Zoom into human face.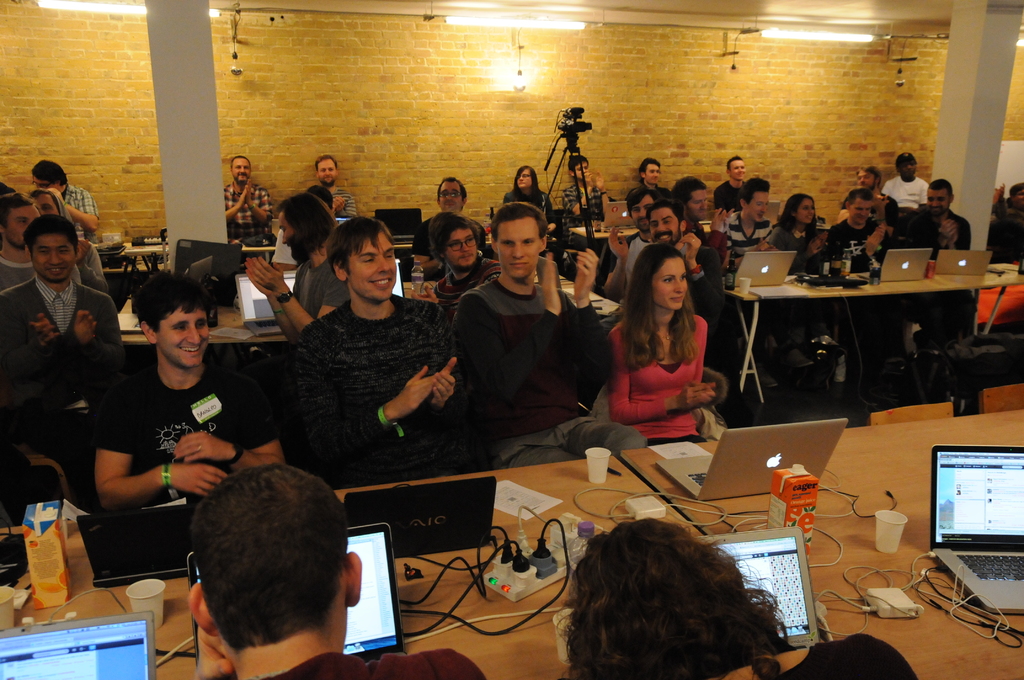
Zoom target: <box>228,156,253,182</box>.
